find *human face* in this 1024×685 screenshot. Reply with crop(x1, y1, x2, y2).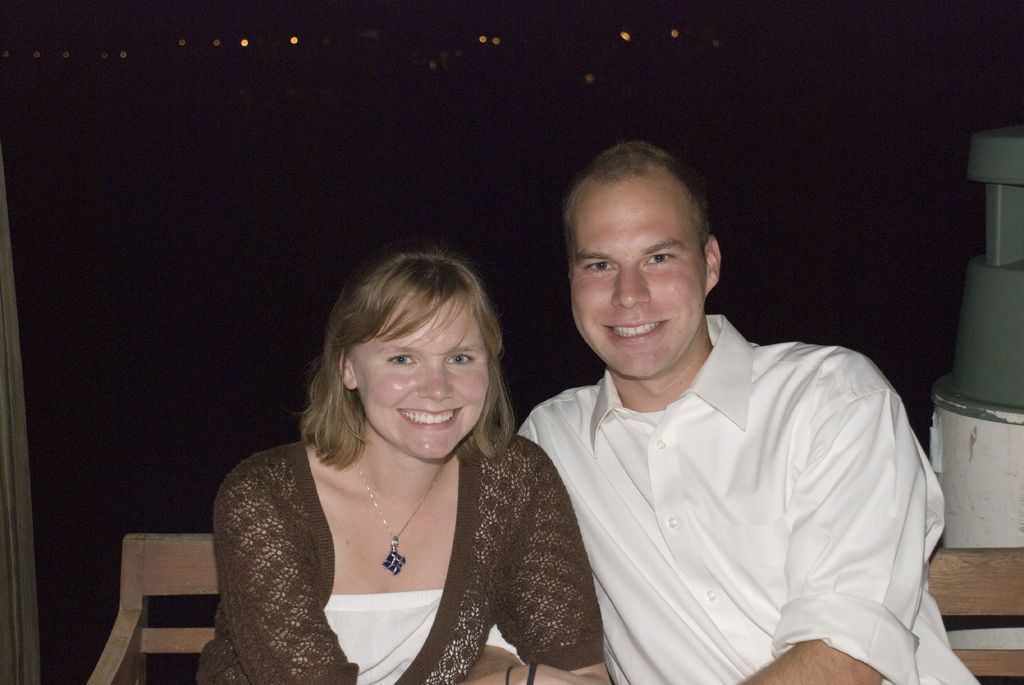
crop(570, 179, 700, 379).
